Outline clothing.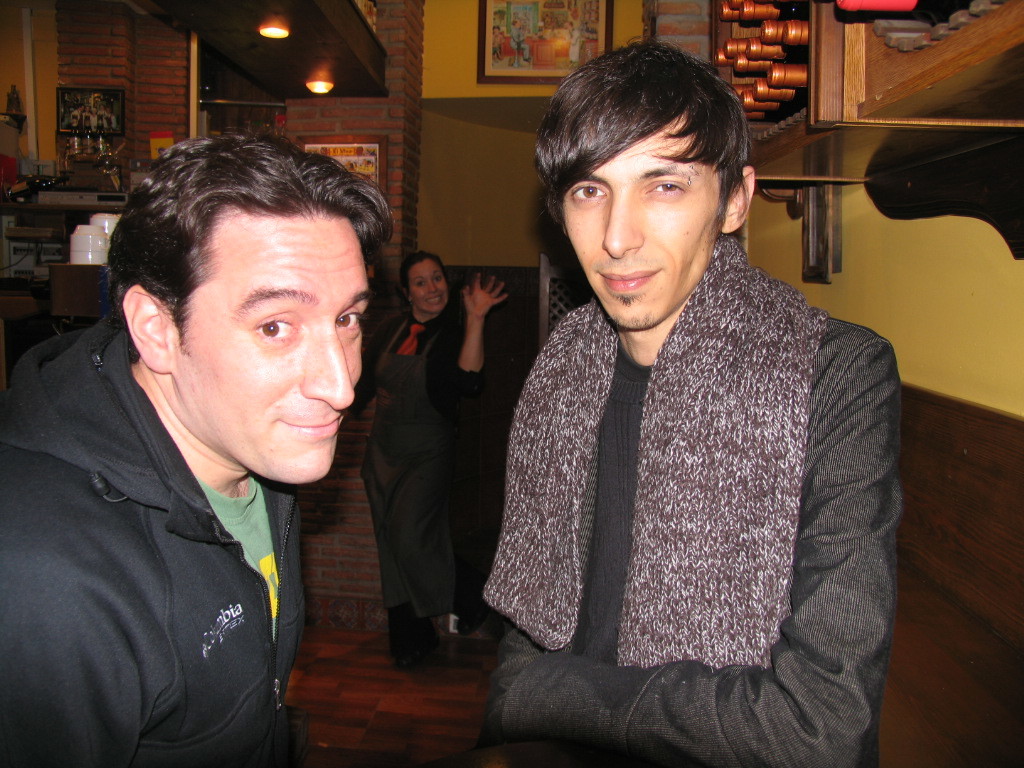
Outline: {"x1": 2, "y1": 326, "x2": 326, "y2": 766}.
